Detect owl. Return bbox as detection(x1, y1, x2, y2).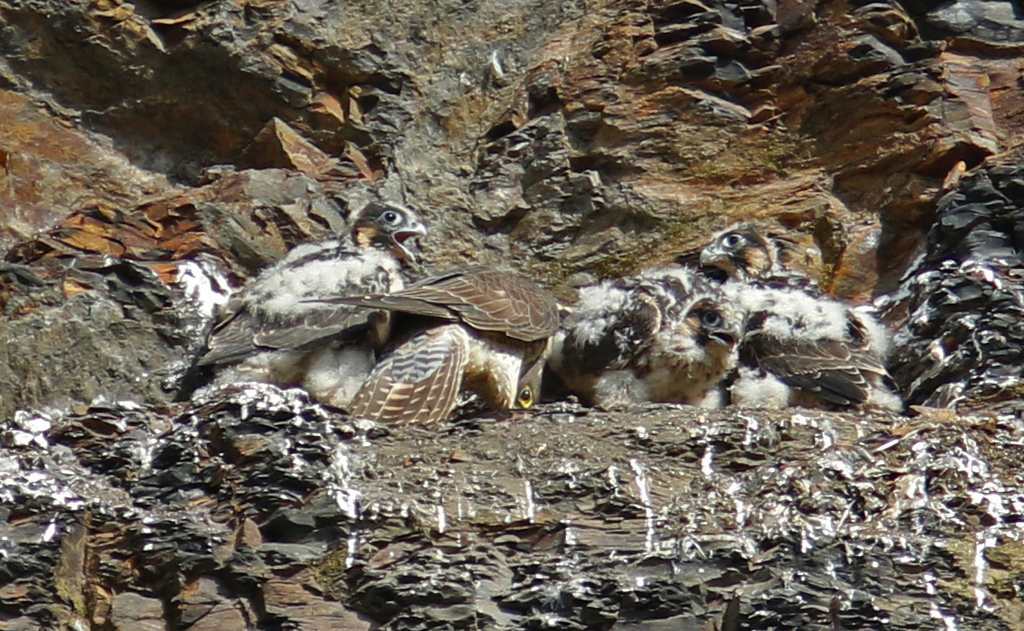
detection(555, 264, 752, 405).
